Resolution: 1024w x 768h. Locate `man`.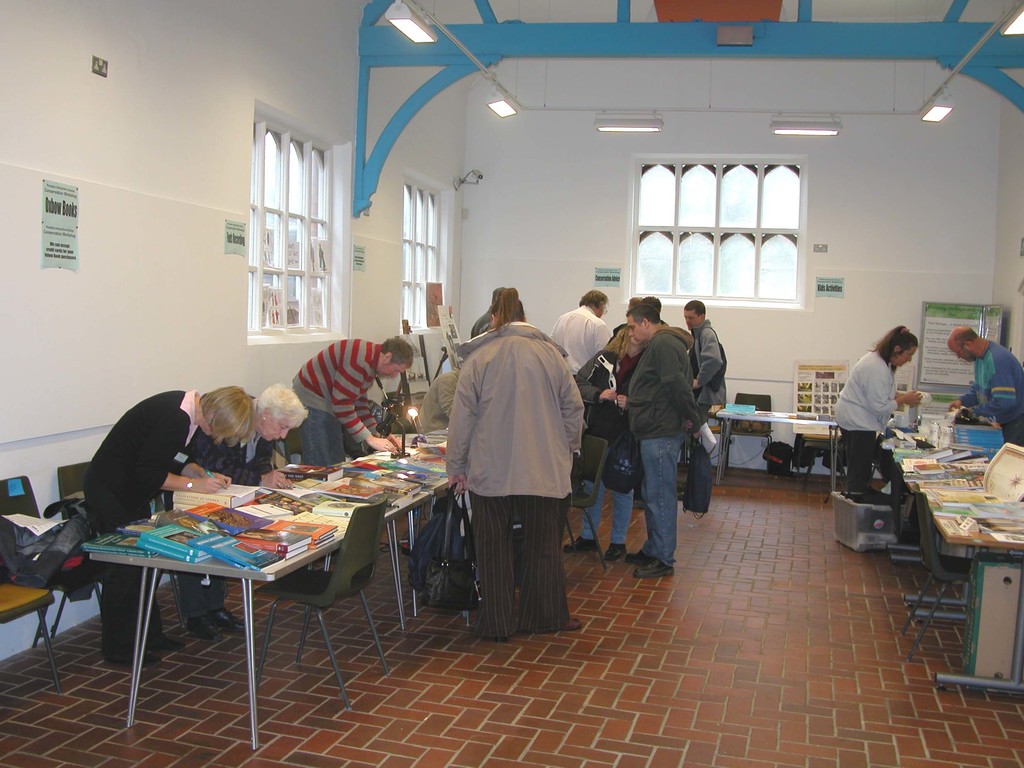
Rect(678, 299, 726, 516).
